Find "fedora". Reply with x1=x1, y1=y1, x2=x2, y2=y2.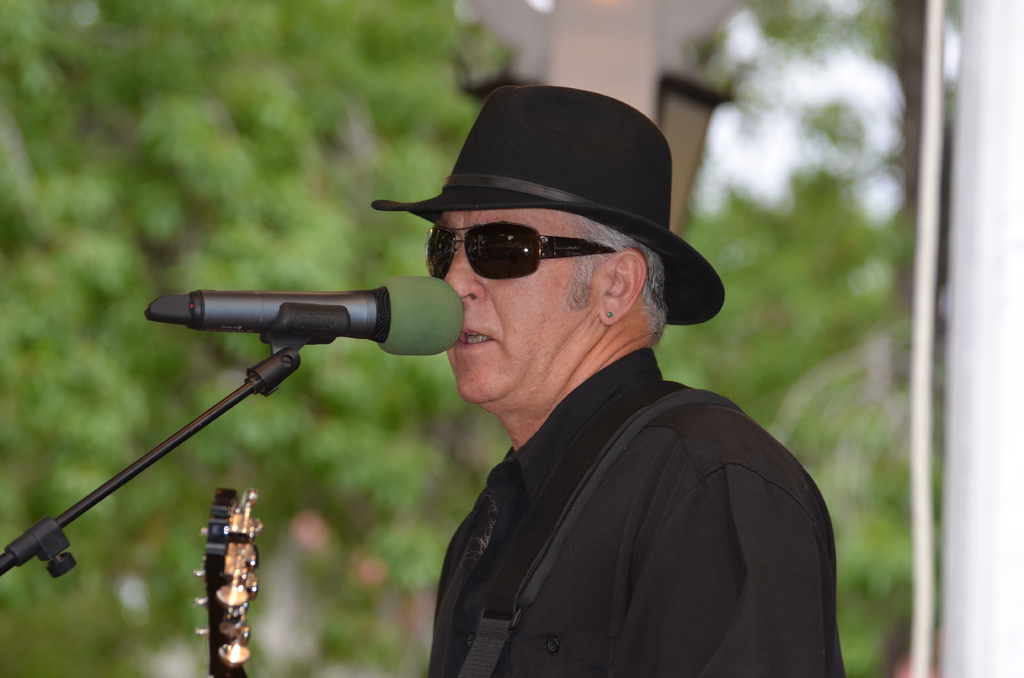
x1=371, y1=86, x2=729, y2=331.
